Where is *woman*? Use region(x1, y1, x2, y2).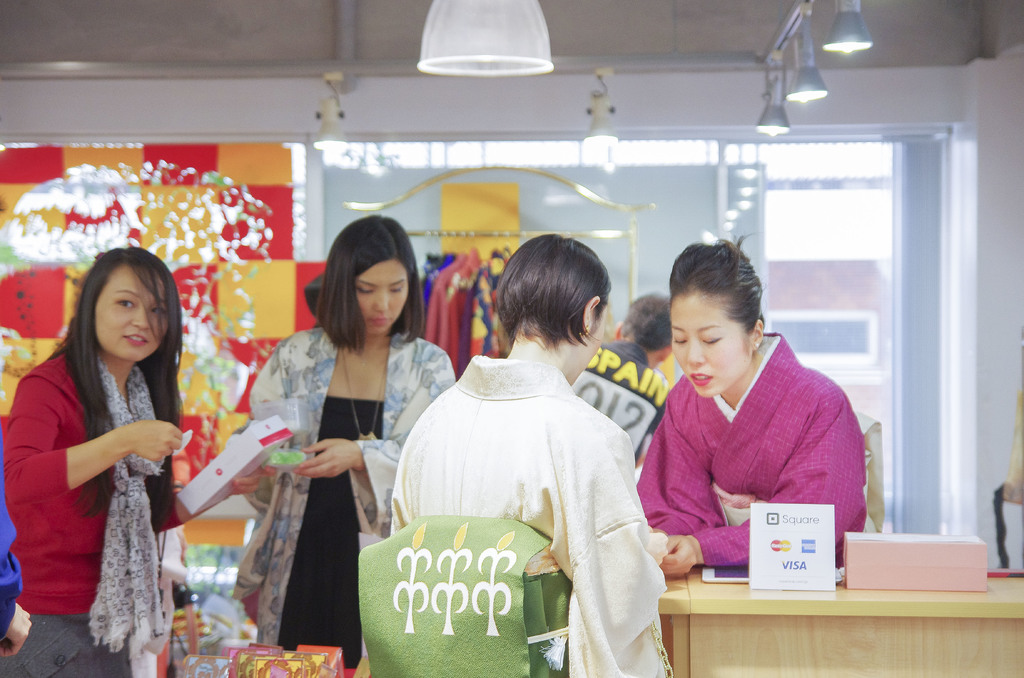
region(0, 246, 273, 677).
